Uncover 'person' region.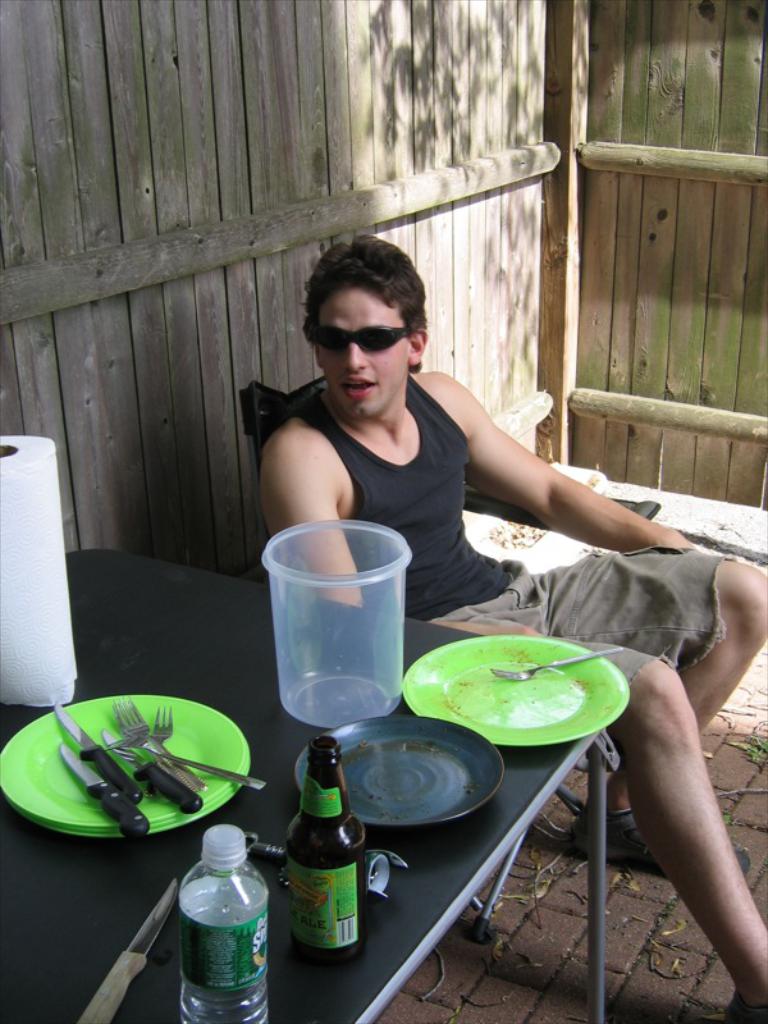
Uncovered: x1=234, y1=239, x2=767, y2=1015.
